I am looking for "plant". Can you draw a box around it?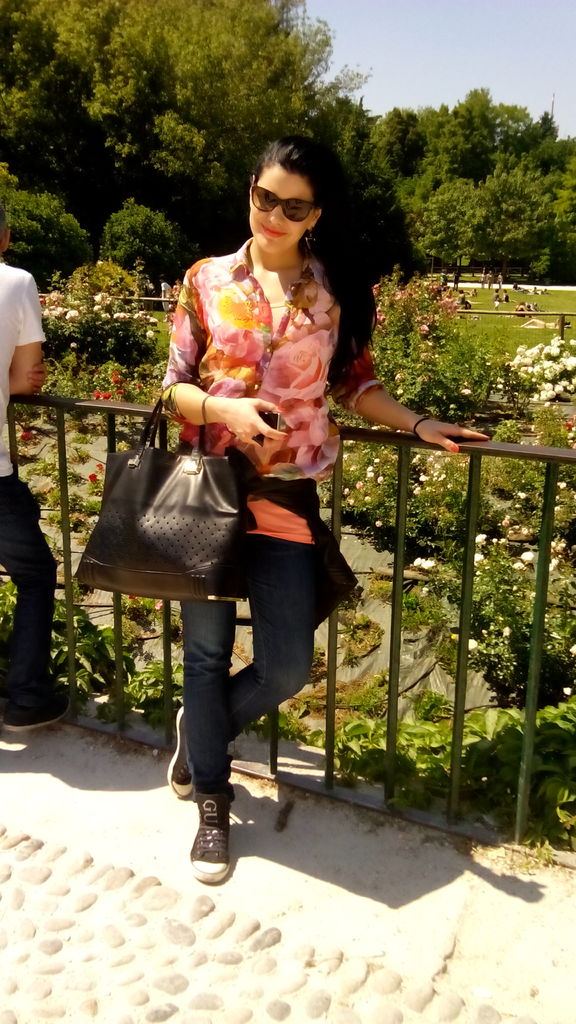
Sure, the bounding box is left=460, top=278, right=575, bottom=369.
